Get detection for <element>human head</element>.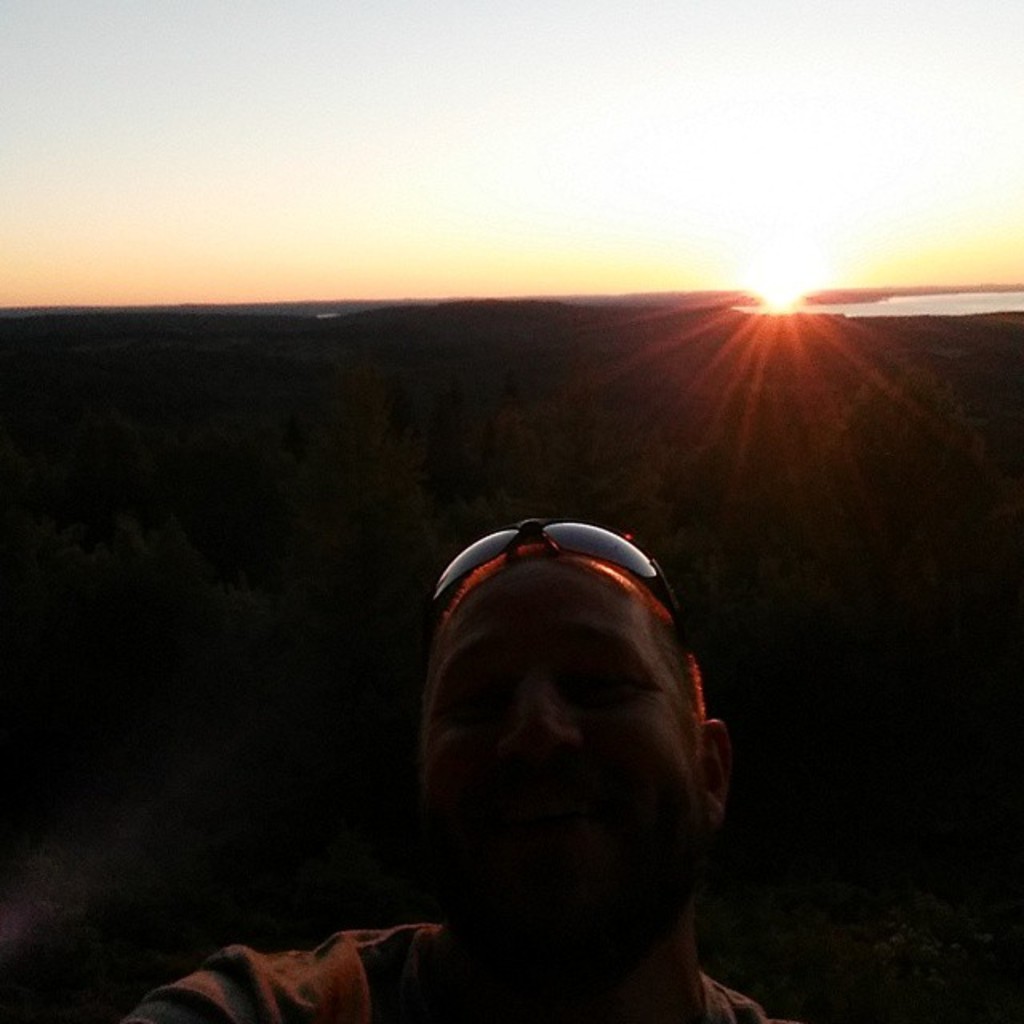
Detection: detection(387, 502, 714, 994).
